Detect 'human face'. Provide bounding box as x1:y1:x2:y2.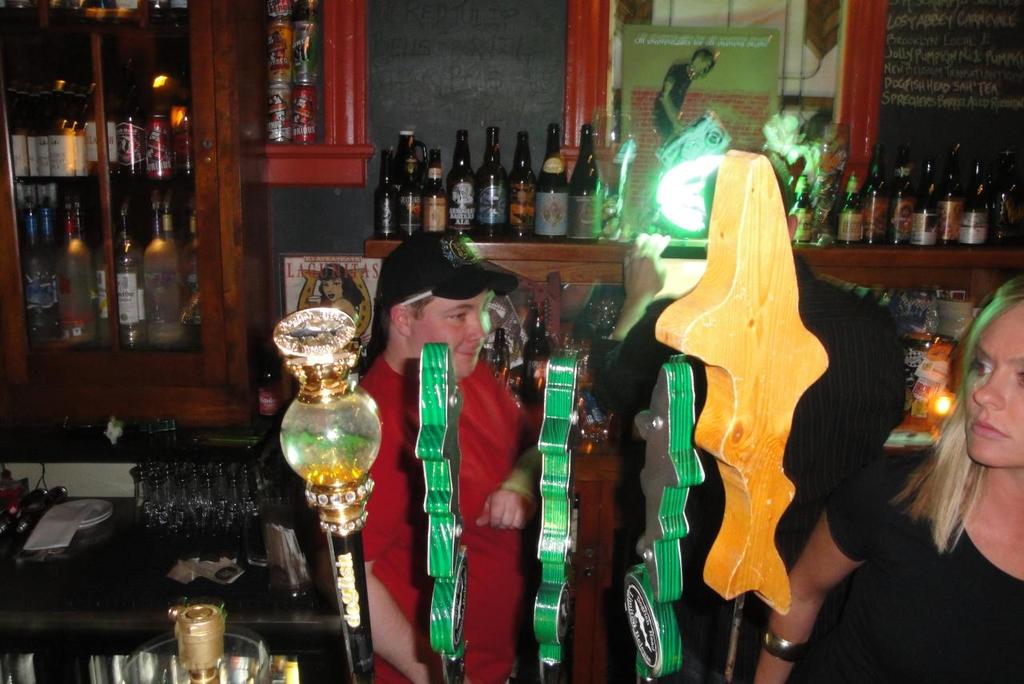
964:300:1023:465.
